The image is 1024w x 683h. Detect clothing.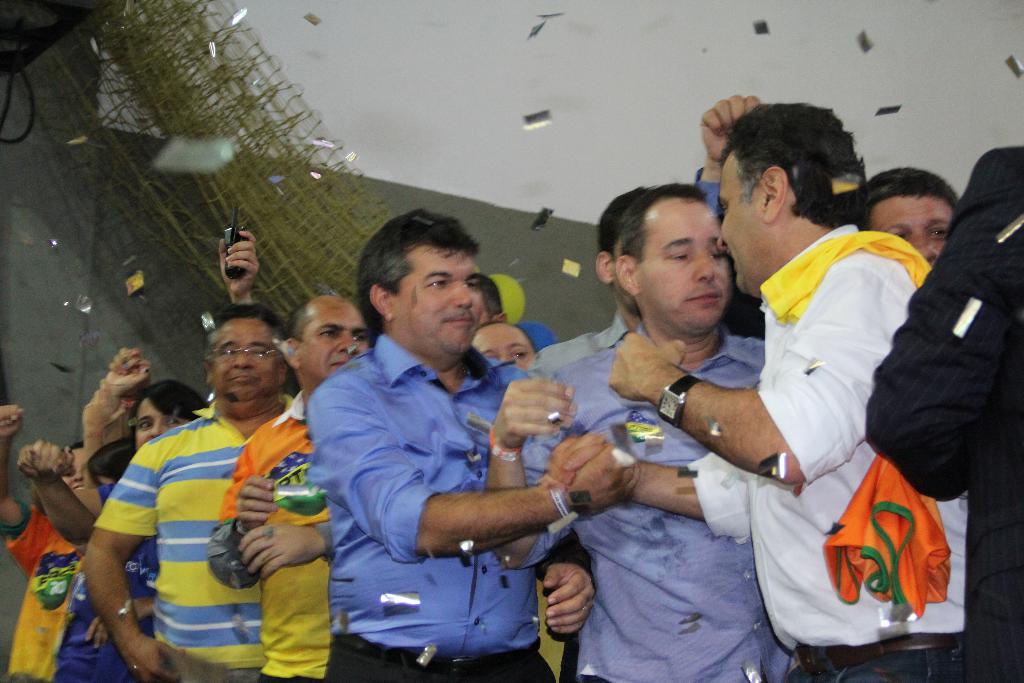
Detection: 49, 444, 179, 682.
